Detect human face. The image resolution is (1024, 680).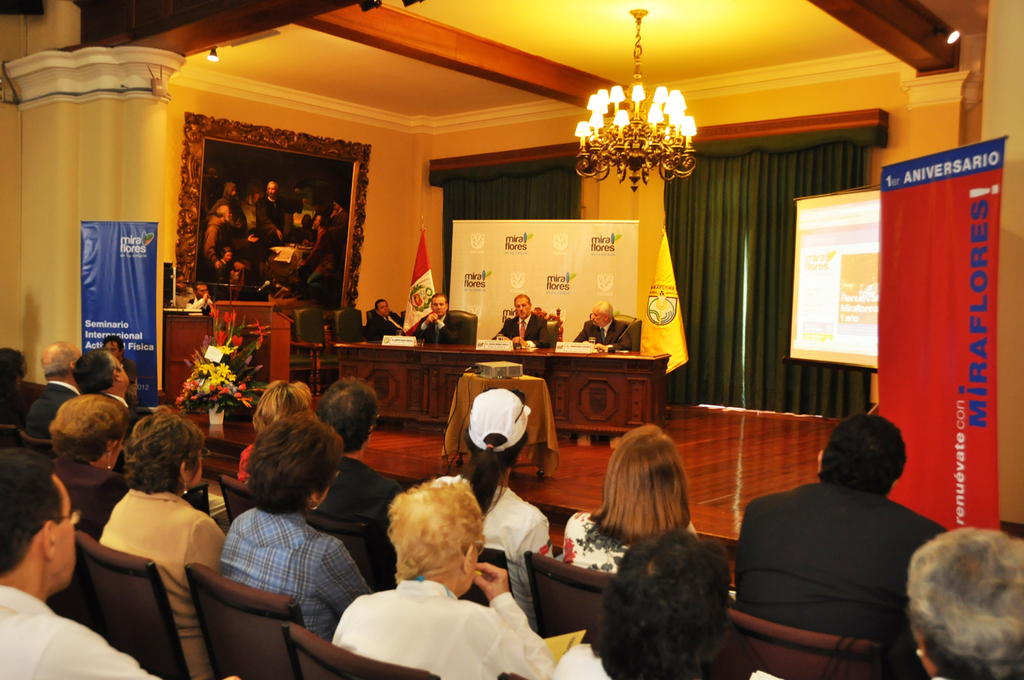
{"left": 592, "top": 307, "right": 603, "bottom": 324}.
